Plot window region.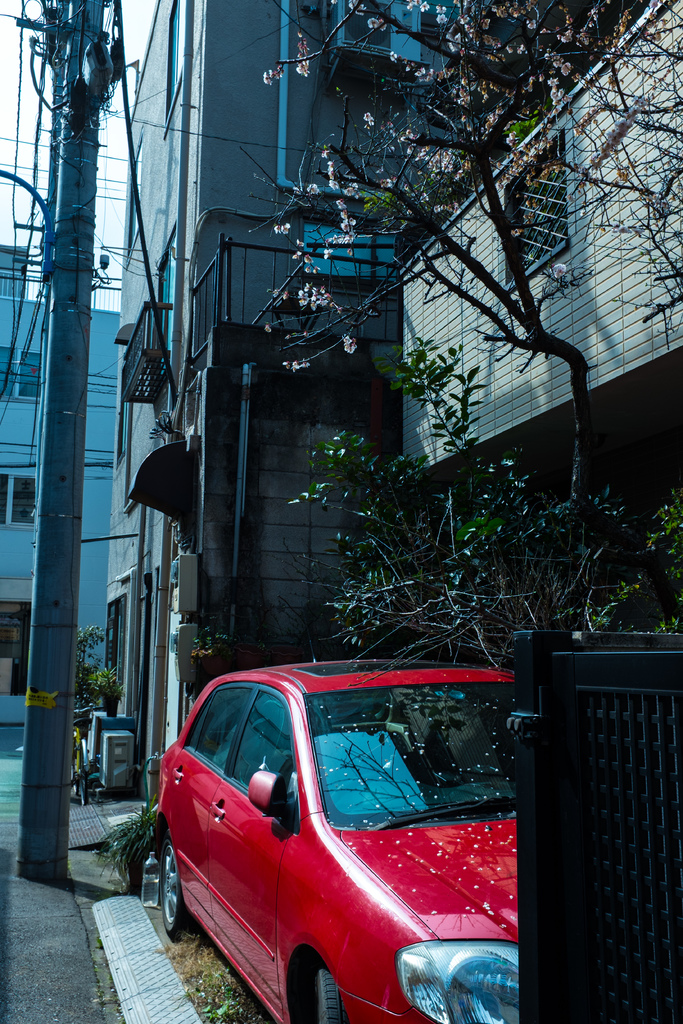
Plotted at left=0, top=350, right=43, bottom=399.
